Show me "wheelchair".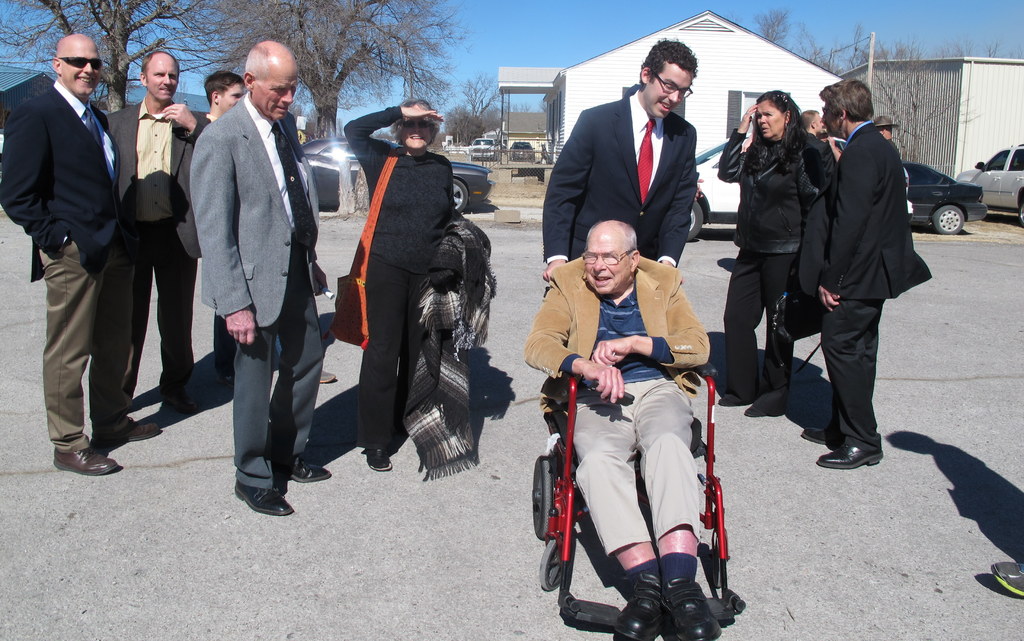
"wheelchair" is here: 526/269/716/607.
